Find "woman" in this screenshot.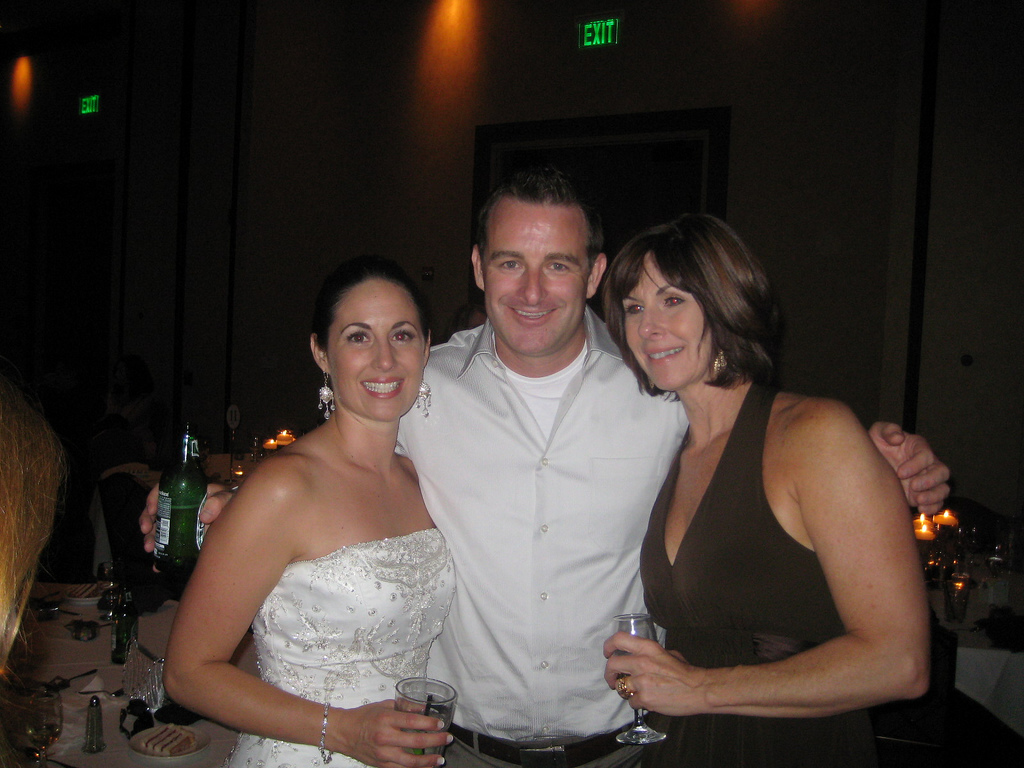
The bounding box for "woman" is 599, 214, 1023, 767.
